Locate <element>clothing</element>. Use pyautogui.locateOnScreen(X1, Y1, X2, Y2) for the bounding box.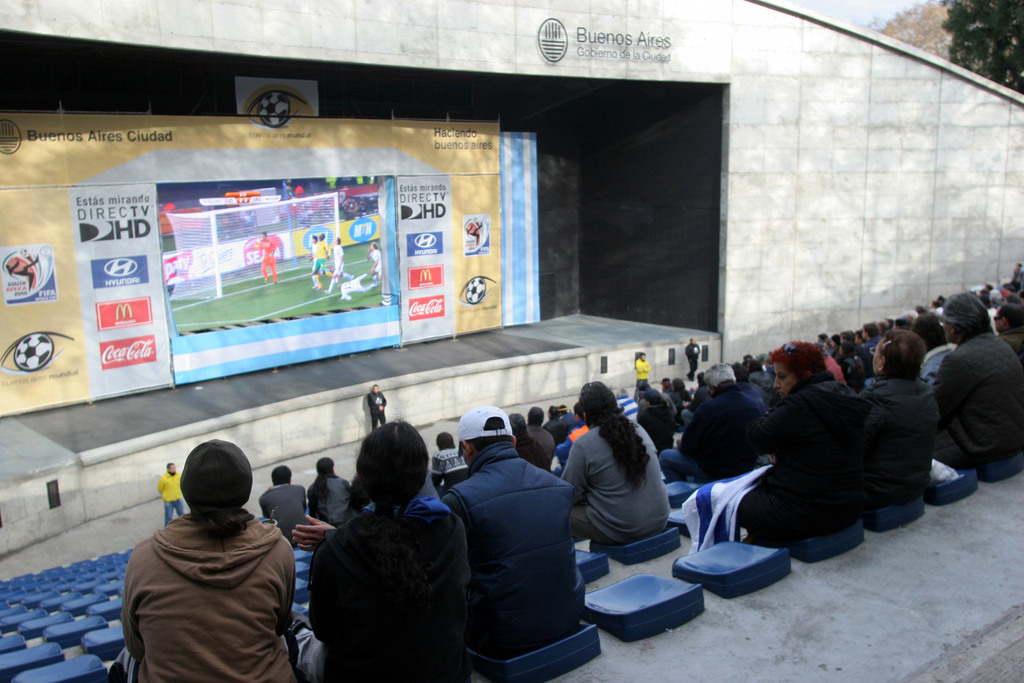
pyautogui.locateOnScreen(300, 490, 474, 682).
